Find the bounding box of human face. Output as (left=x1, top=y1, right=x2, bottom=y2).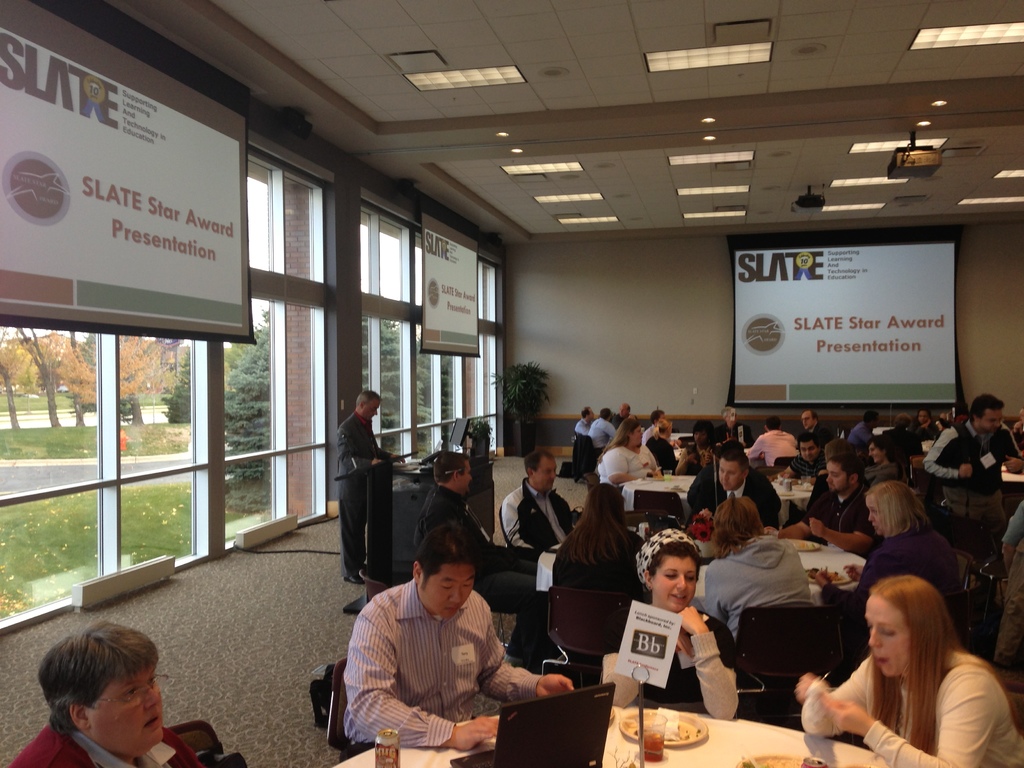
(left=796, top=442, right=817, bottom=461).
